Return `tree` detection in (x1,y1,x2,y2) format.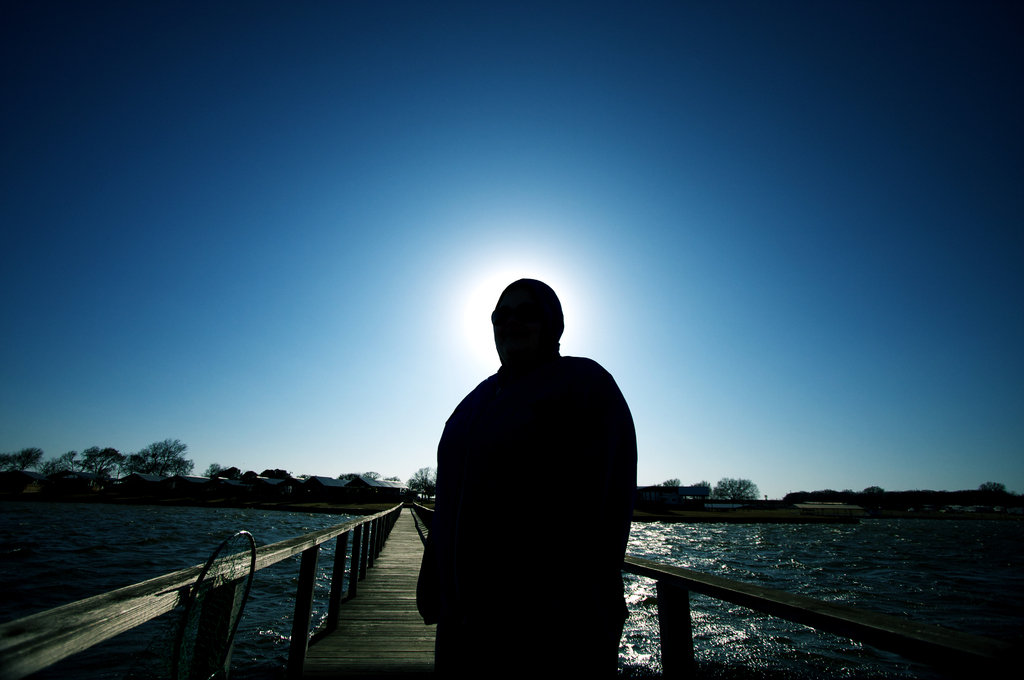
(714,476,762,507).
